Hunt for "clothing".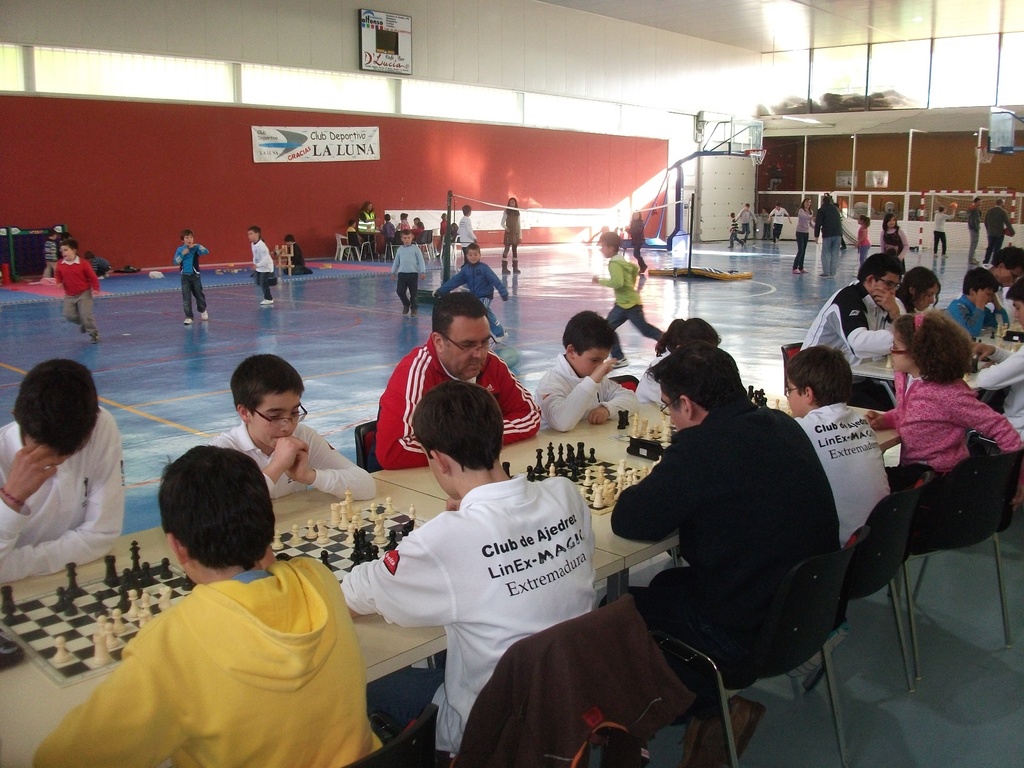
Hunted down at <bbox>378, 351, 547, 468</bbox>.
